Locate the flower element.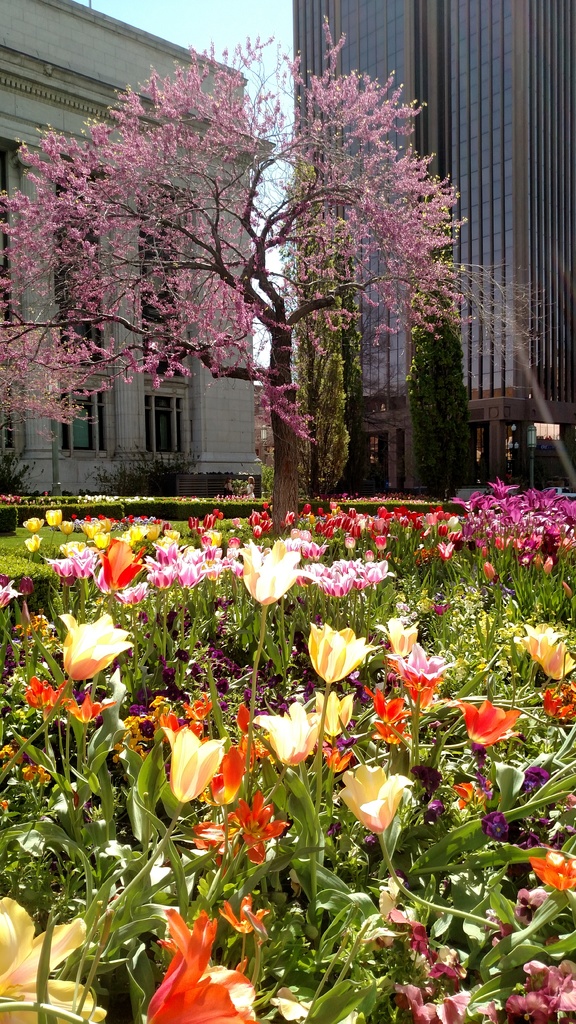
Element bbox: rect(314, 691, 355, 741).
